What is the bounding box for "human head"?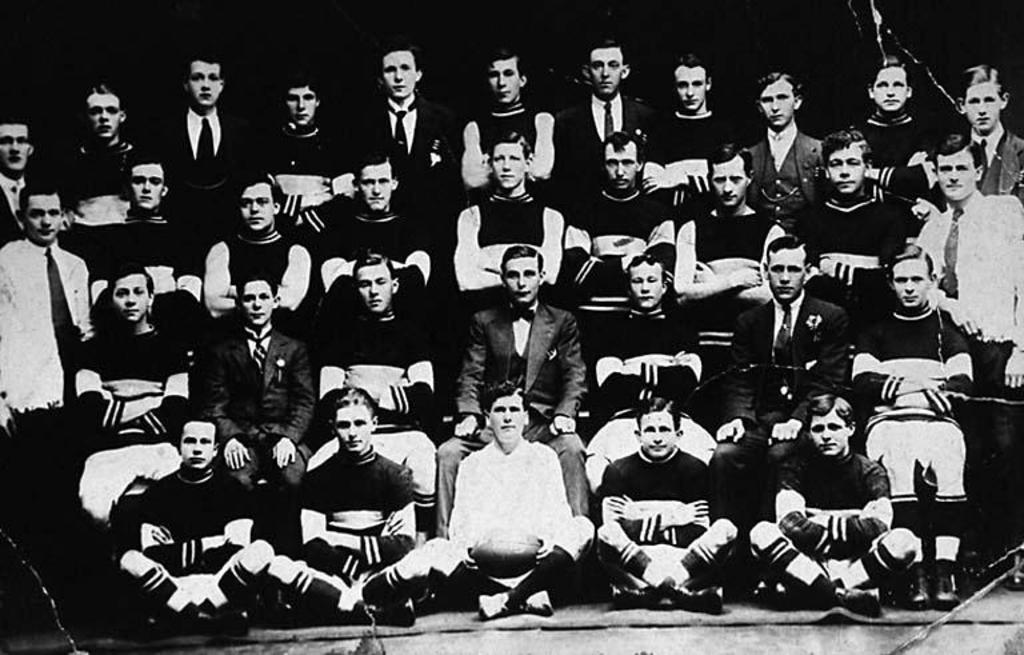
bbox=(351, 255, 401, 316).
